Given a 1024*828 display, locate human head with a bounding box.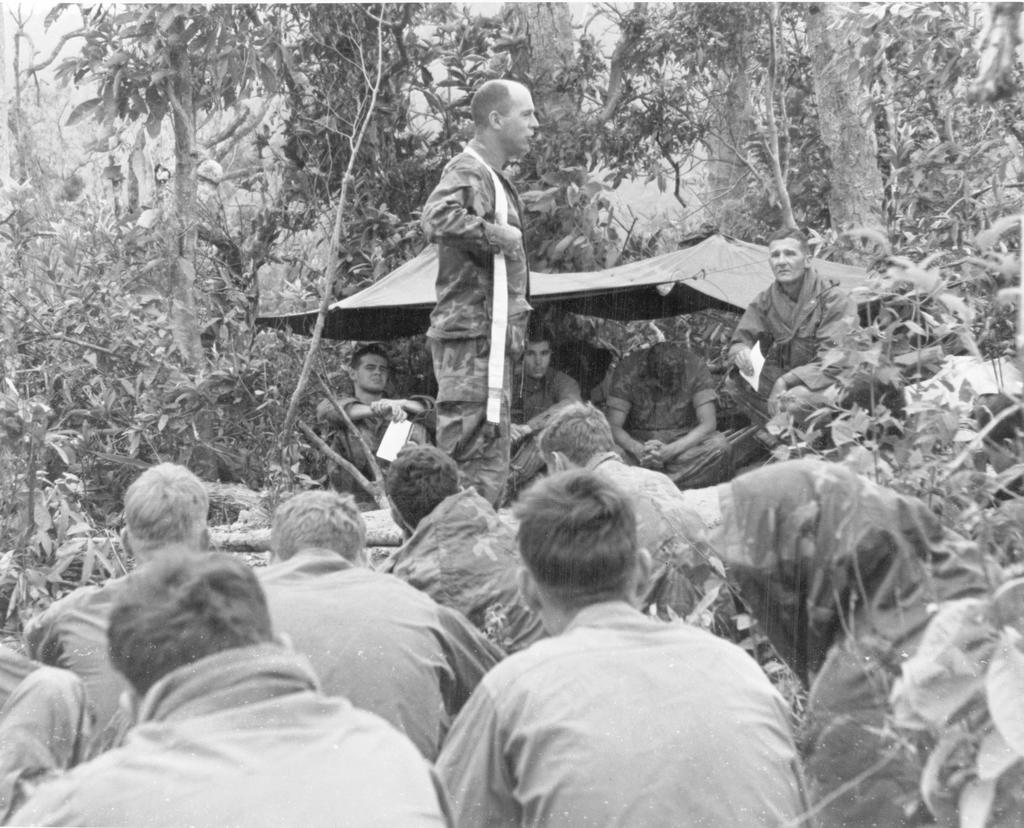
Located: 520 326 556 376.
